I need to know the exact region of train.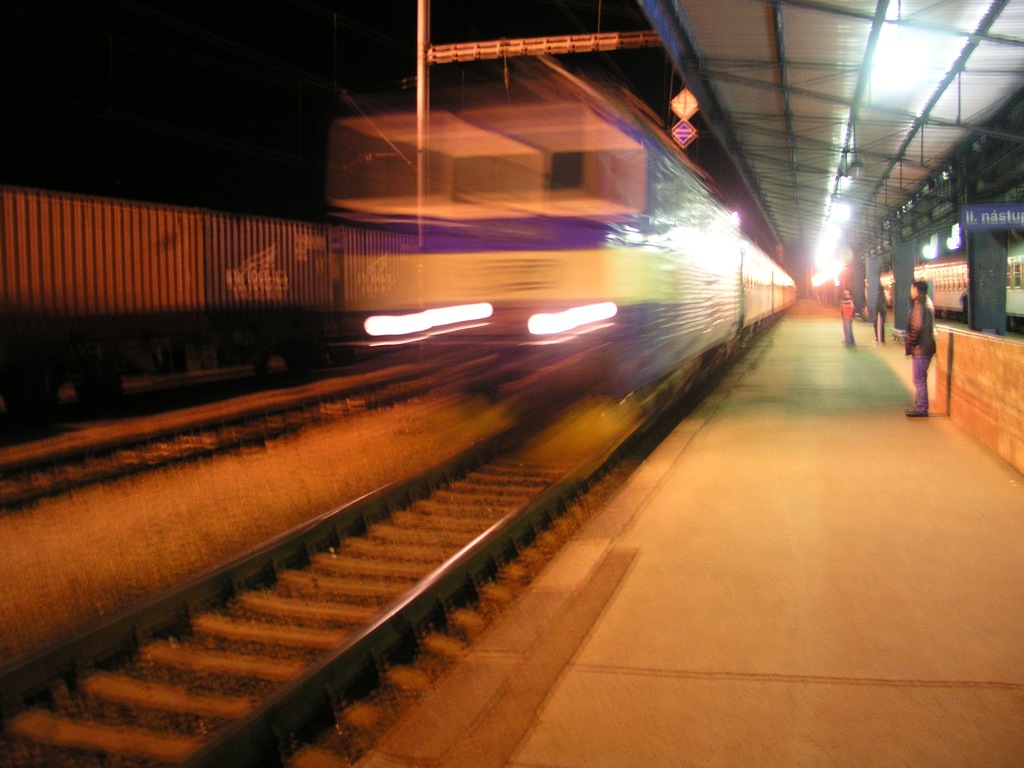
Region: 334 76 795 383.
